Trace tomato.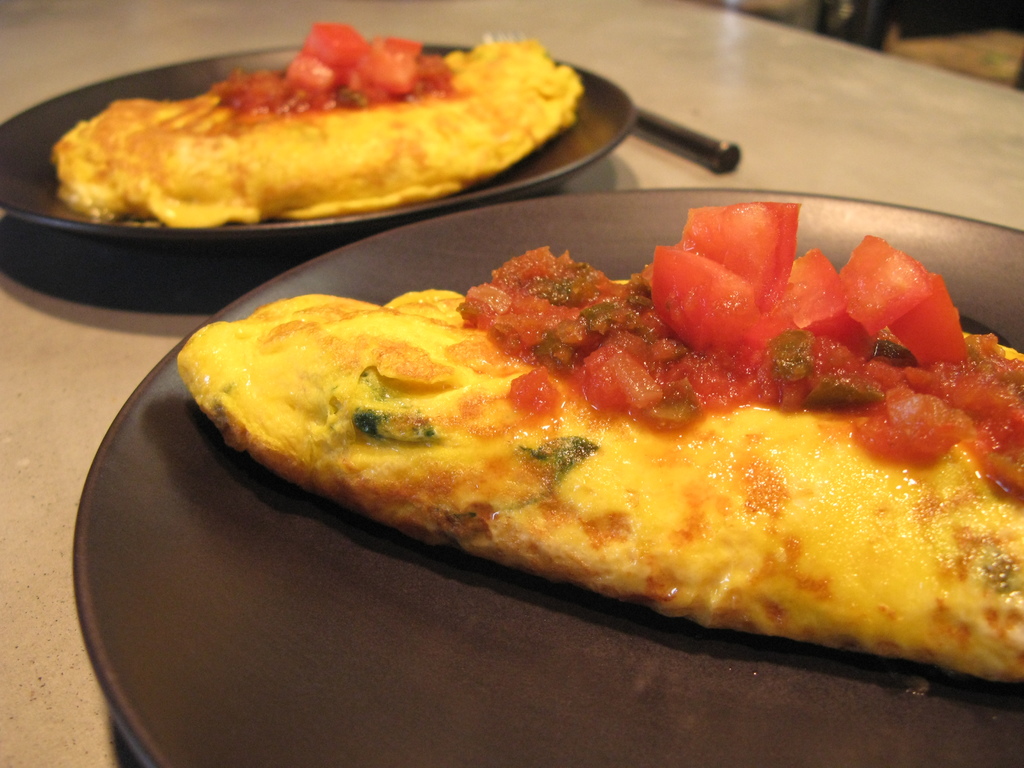
Traced to bbox=(784, 246, 876, 346).
